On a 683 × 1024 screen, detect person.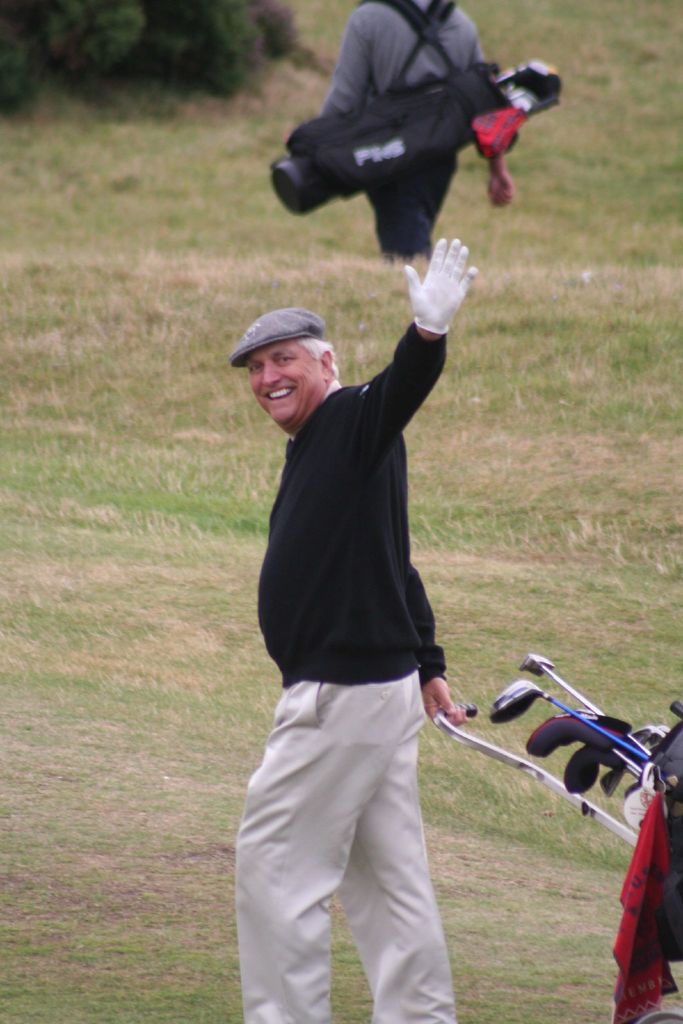
{"x1": 226, "y1": 237, "x2": 470, "y2": 1023}.
